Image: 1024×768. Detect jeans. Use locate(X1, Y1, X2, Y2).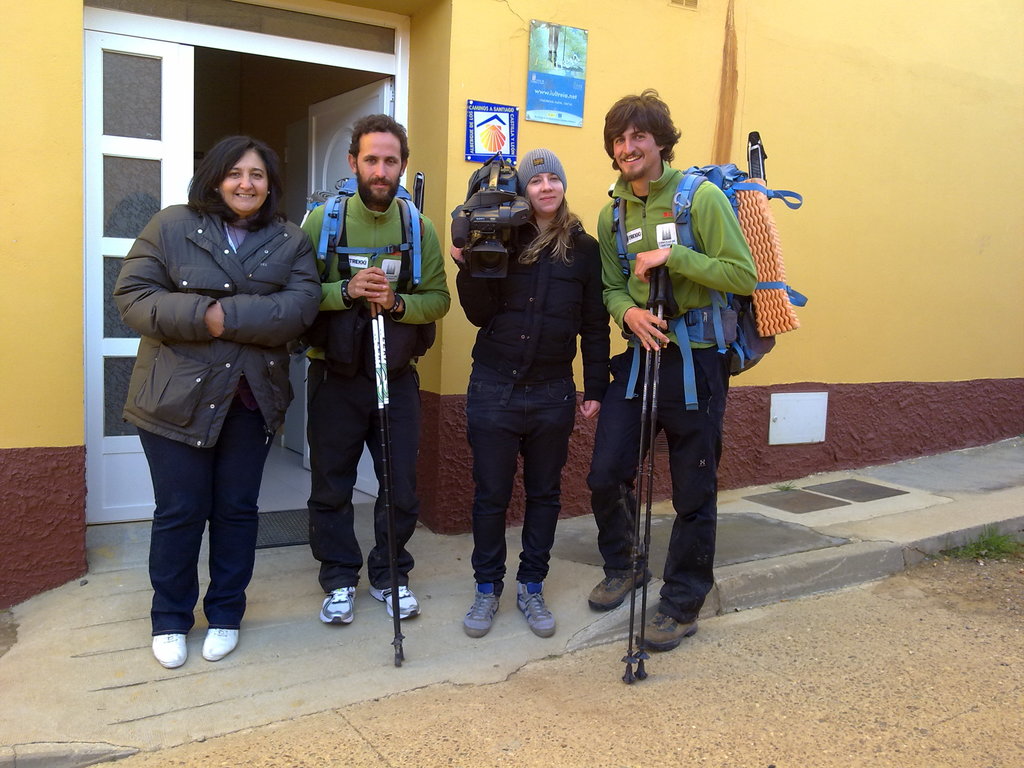
locate(466, 417, 575, 592).
